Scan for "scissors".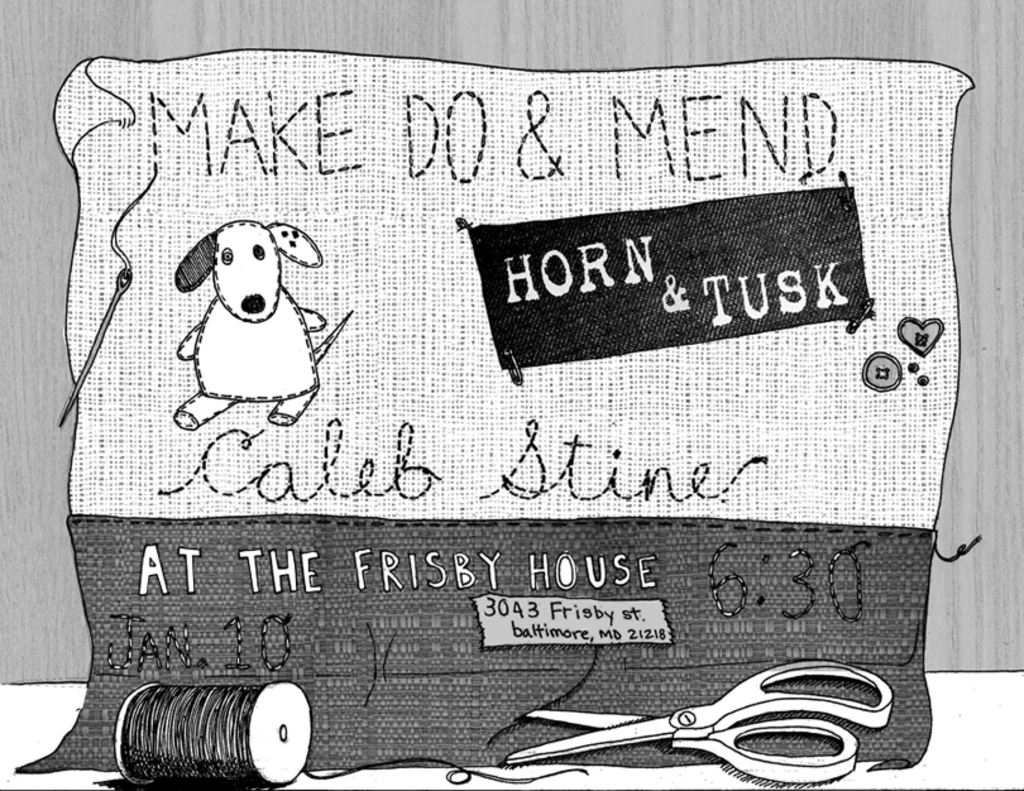
Scan result: [left=503, top=649, right=919, bottom=776].
